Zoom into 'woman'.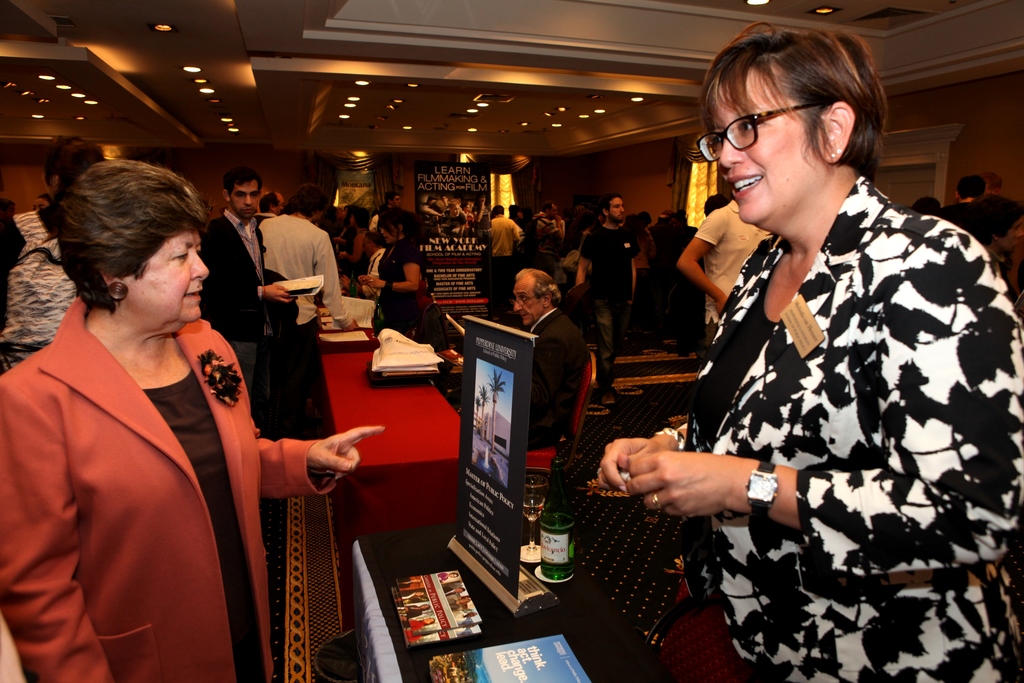
Zoom target: detection(594, 21, 1023, 682).
